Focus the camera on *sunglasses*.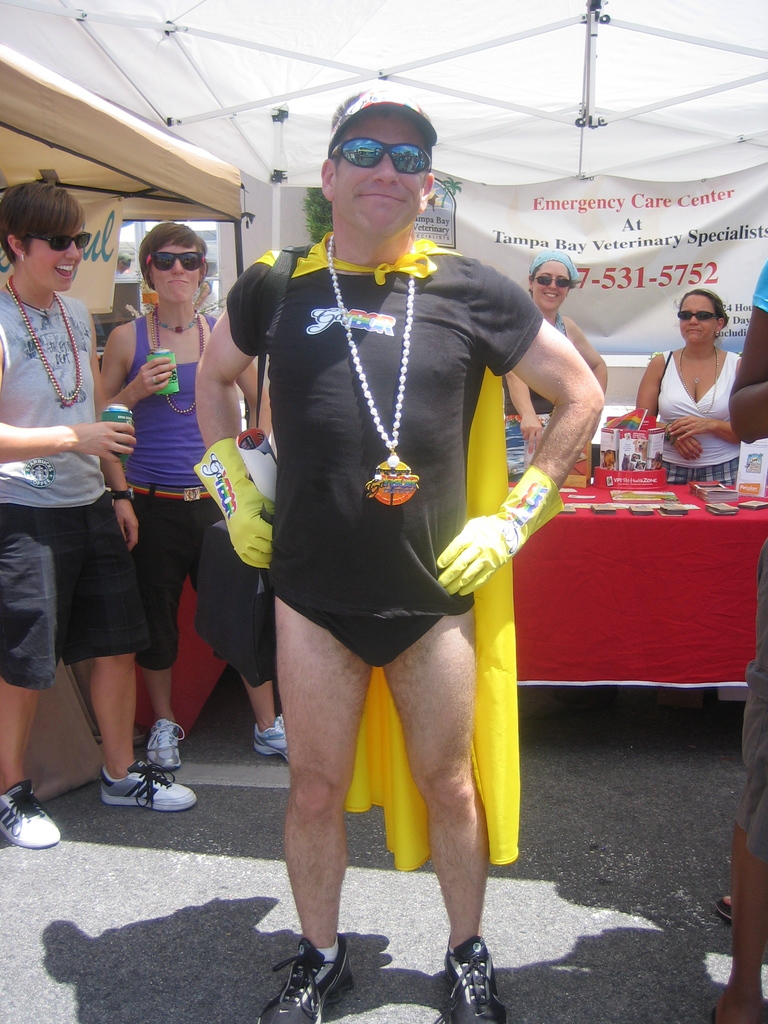
Focus region: BBox(140, 245, 207, 273).
